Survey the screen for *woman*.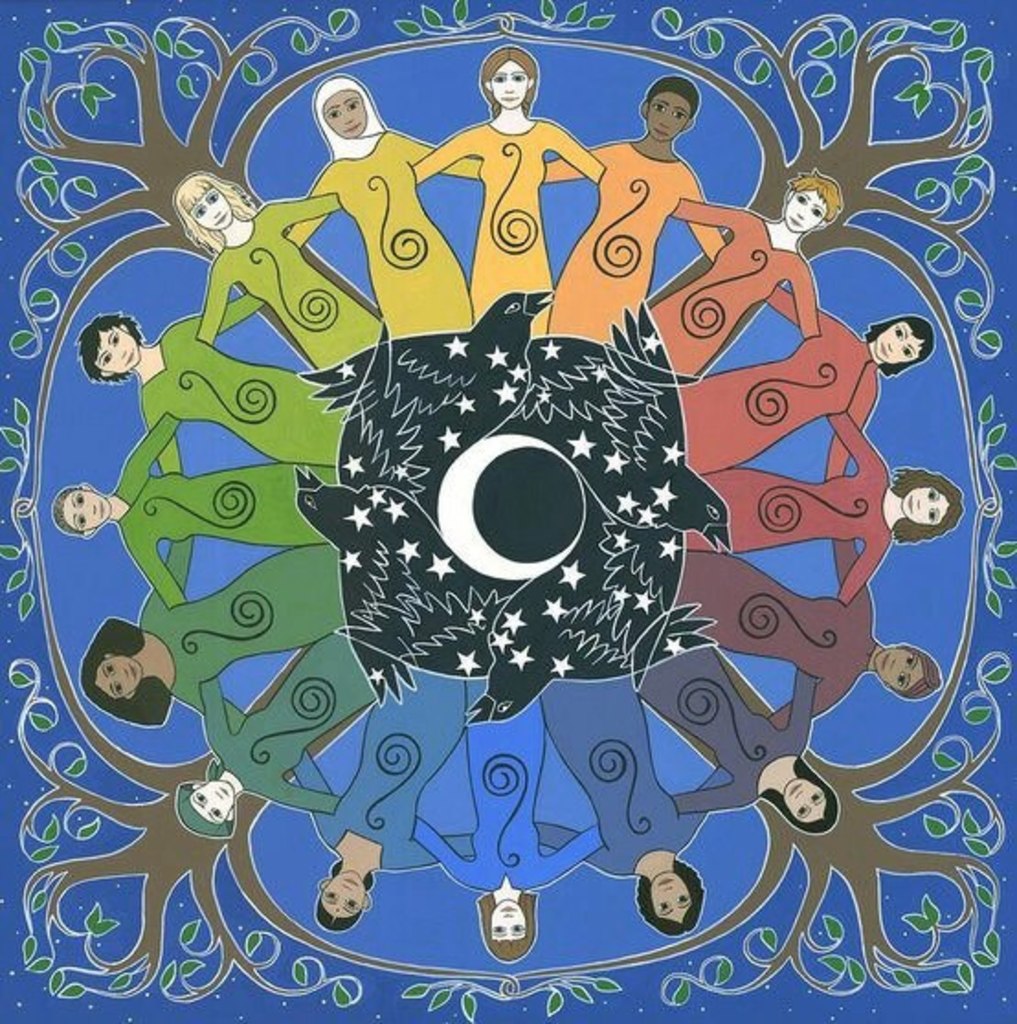
Survey found: pyautogui.locateOnScreen(677, 281, 931, 483).
